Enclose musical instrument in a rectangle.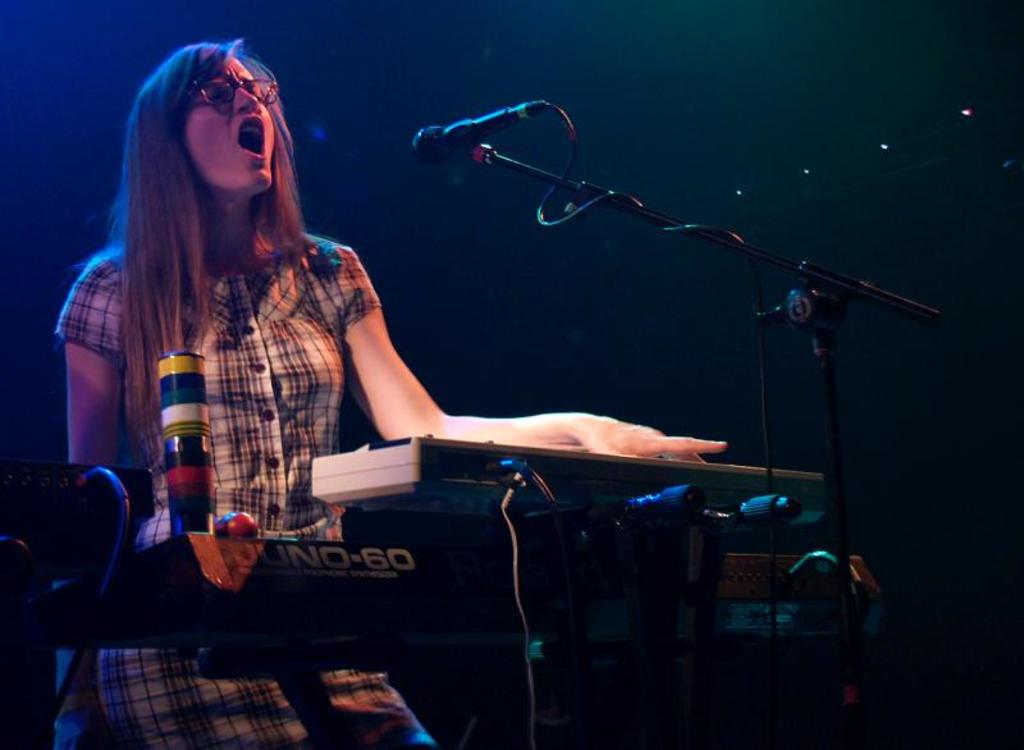
<region>306, 435, 851, 531</region>.
